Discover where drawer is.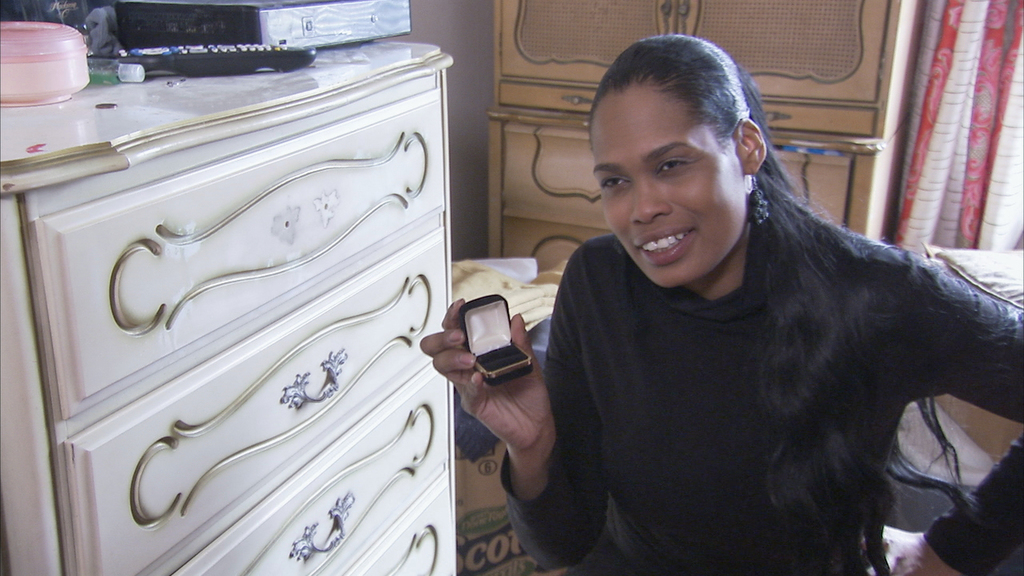
Discovered at [left=493, top=113, right=858, bottom=223].
